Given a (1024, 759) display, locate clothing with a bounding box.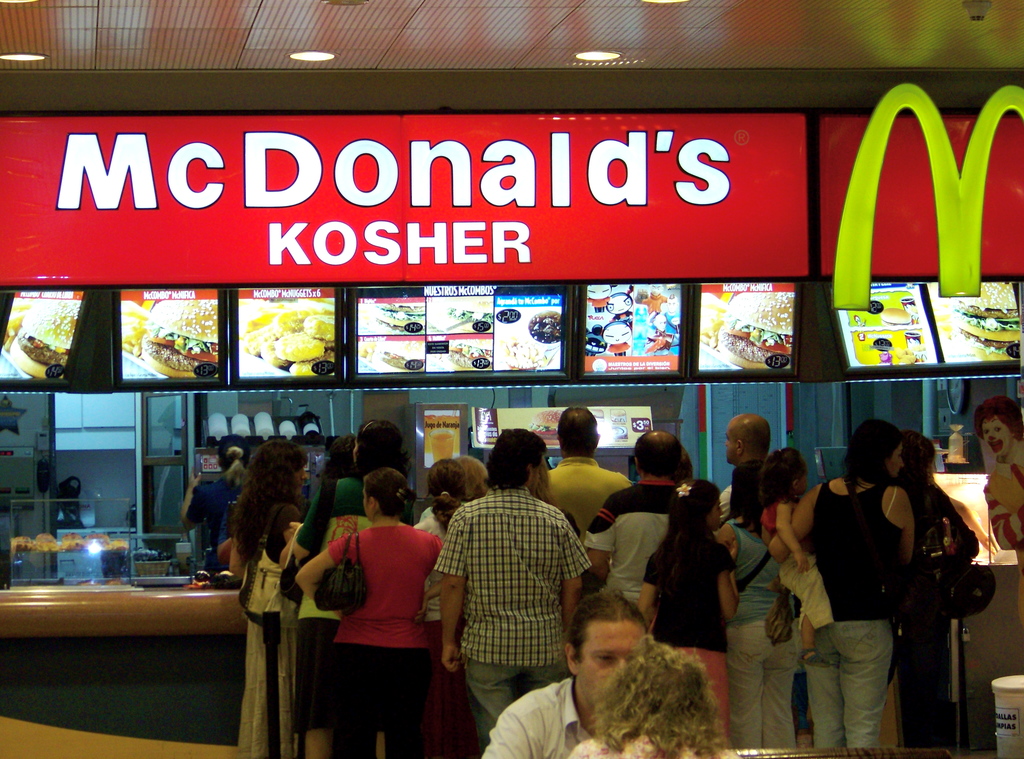
Located: x1=544 y1=452 x2=623 y2=584.
